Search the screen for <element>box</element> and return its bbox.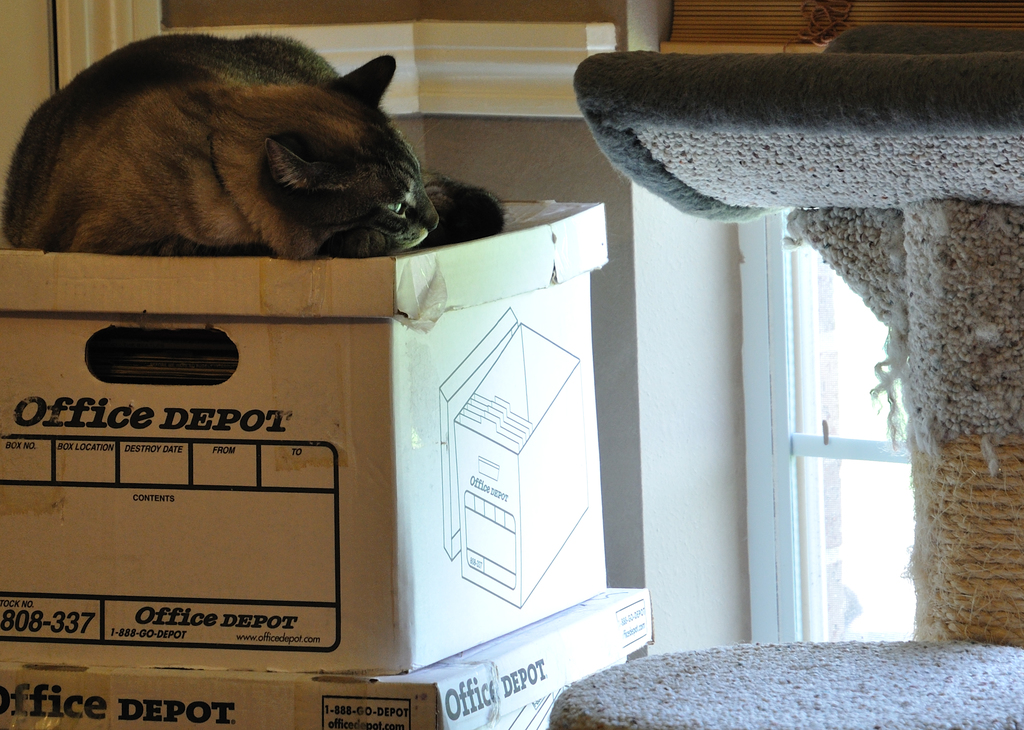
Found: (left=0, top=581, right=655, bottom=729).
